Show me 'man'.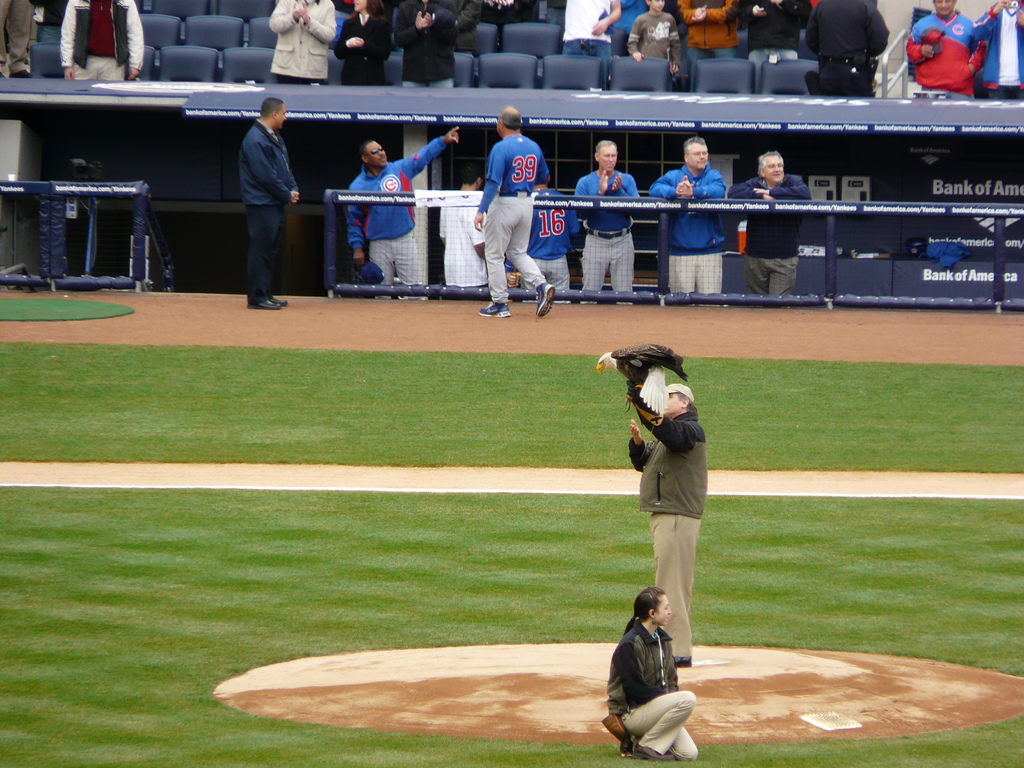
'man' is here: bbox=[627, 382, 706, 672].
